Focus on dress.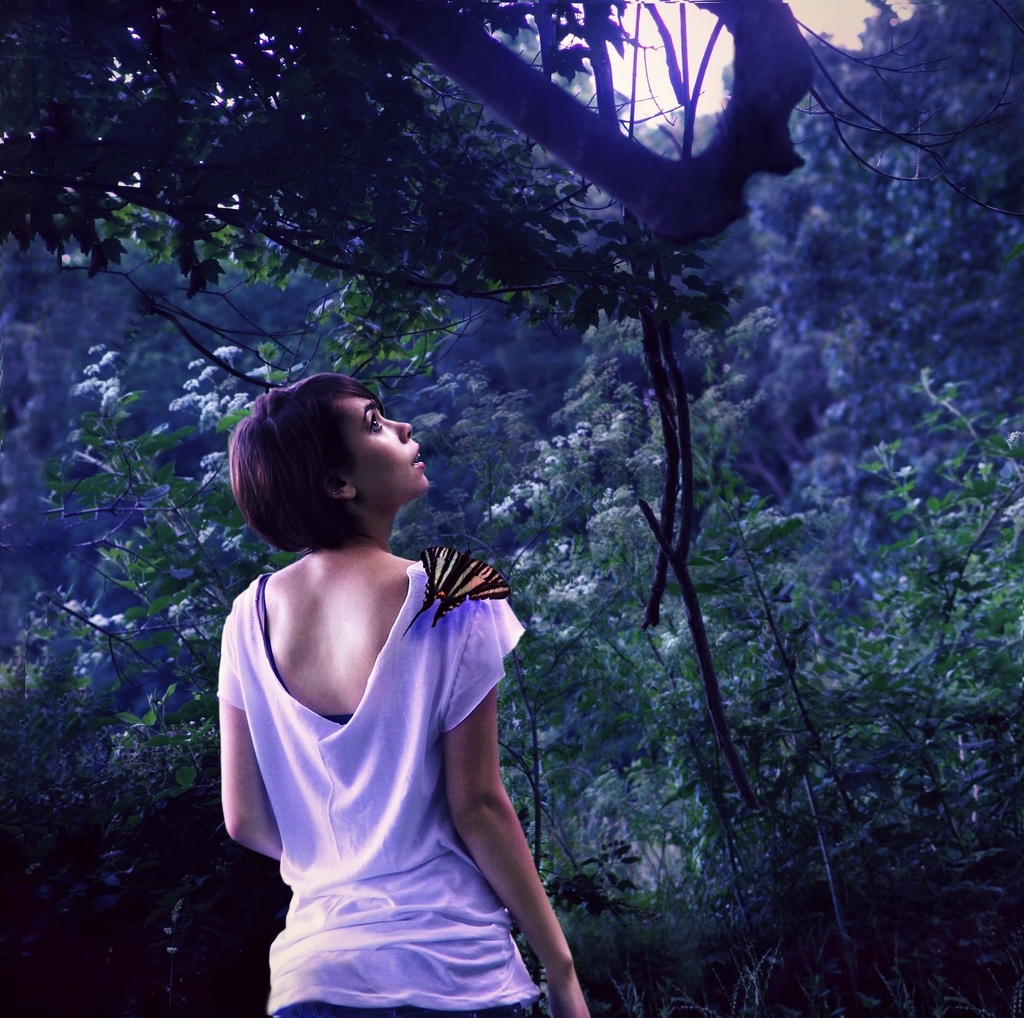
Focused at [x1=207, y1=572, x2=552, y2=1017].
